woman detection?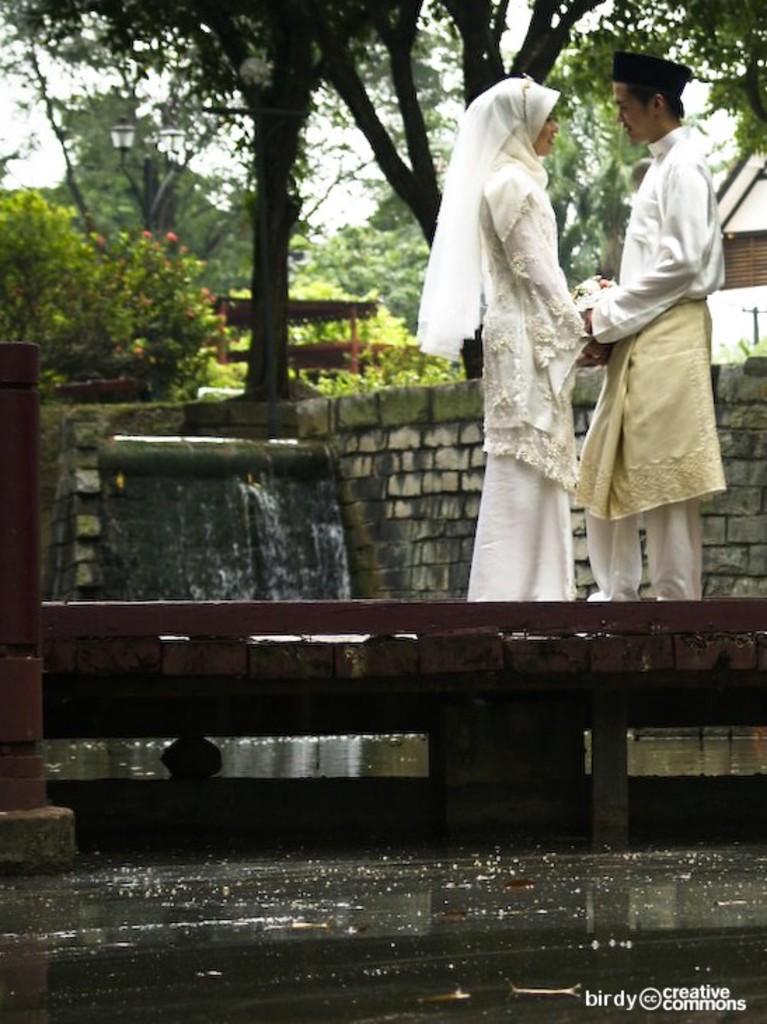
x1=423 y1=59 x2=631 y2=607
